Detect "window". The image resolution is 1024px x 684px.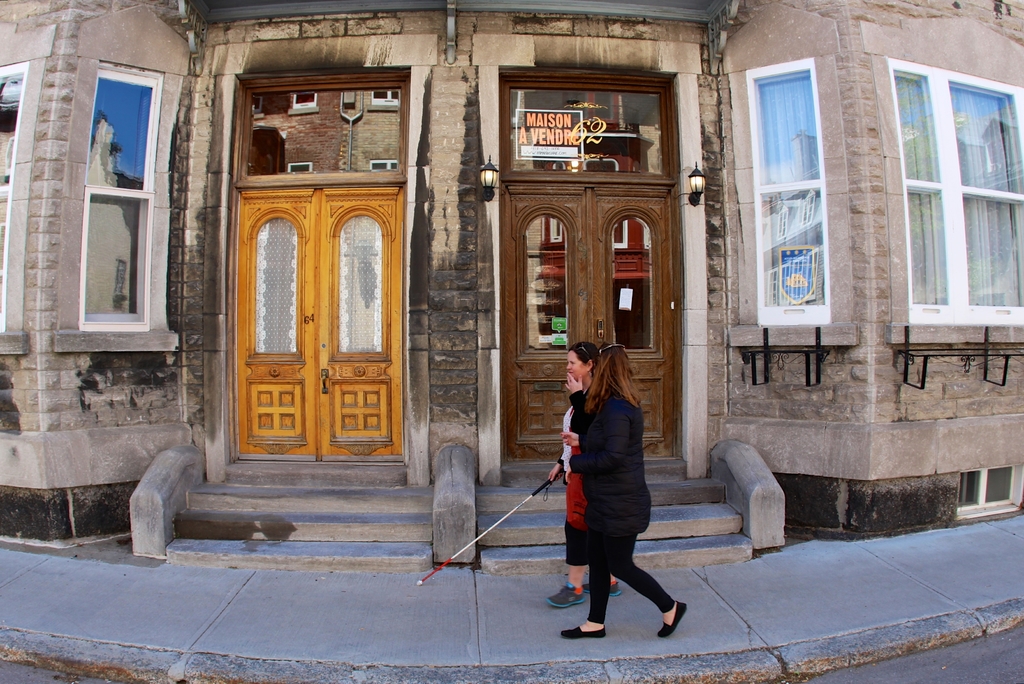
detection(76, 186, 157, 333).
